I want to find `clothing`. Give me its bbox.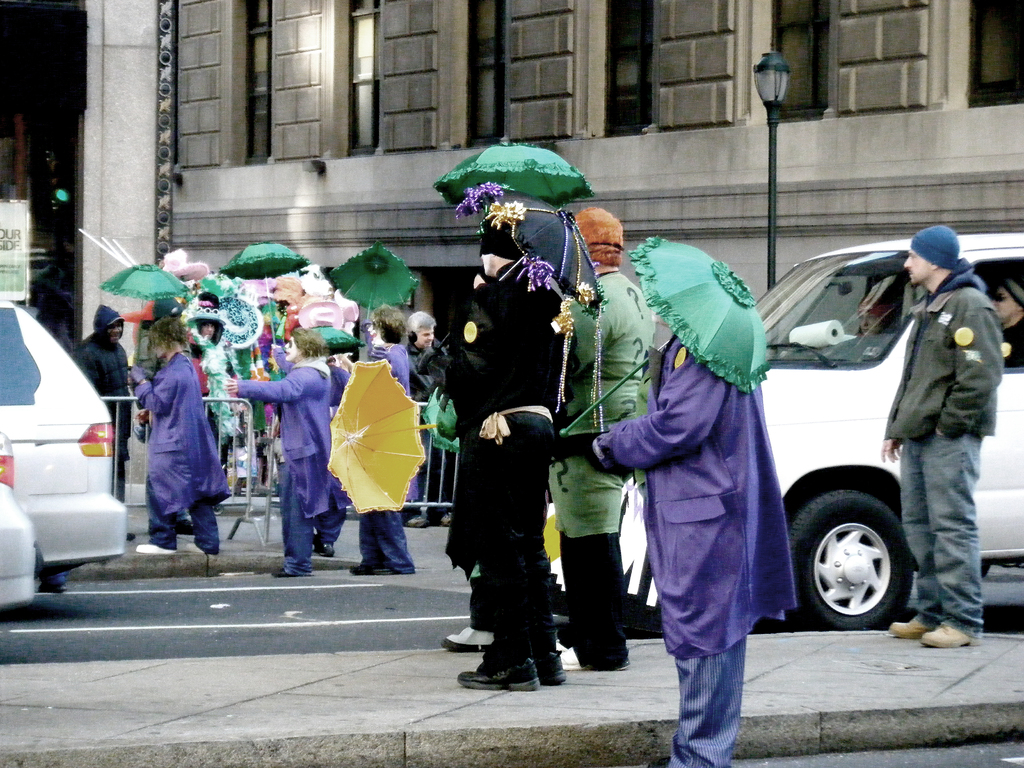
[x1=361, y1=339, x2=416, y2=573].
